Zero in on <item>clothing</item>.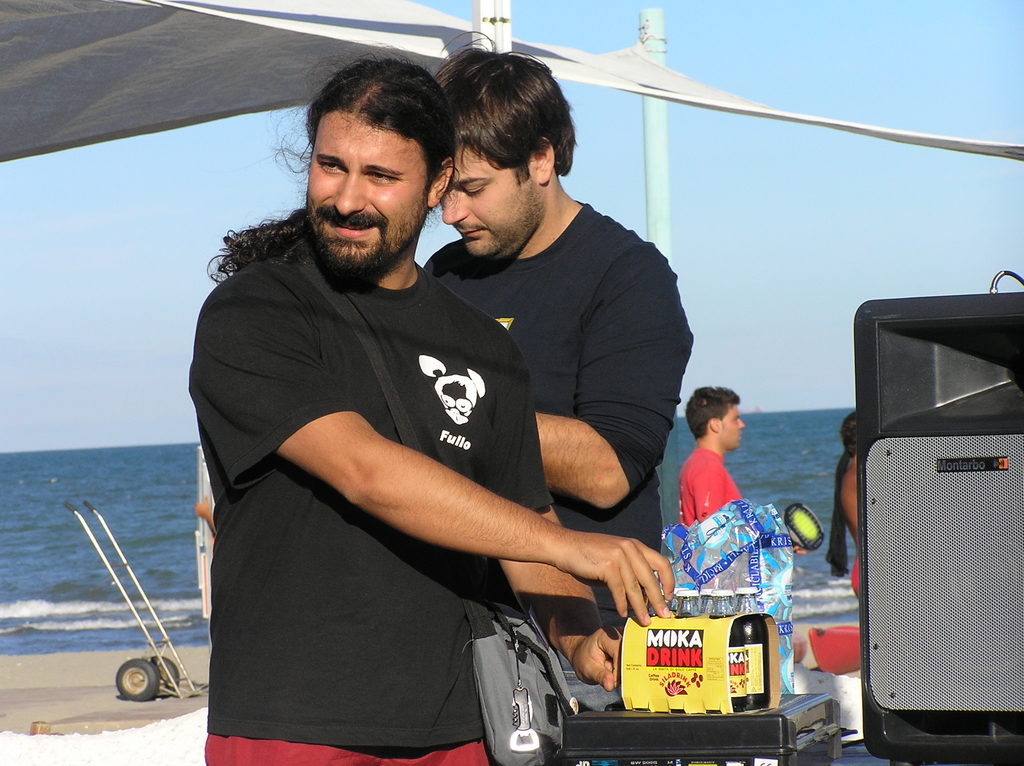
Zeroed in: detection(404, 196, 694, 710).
